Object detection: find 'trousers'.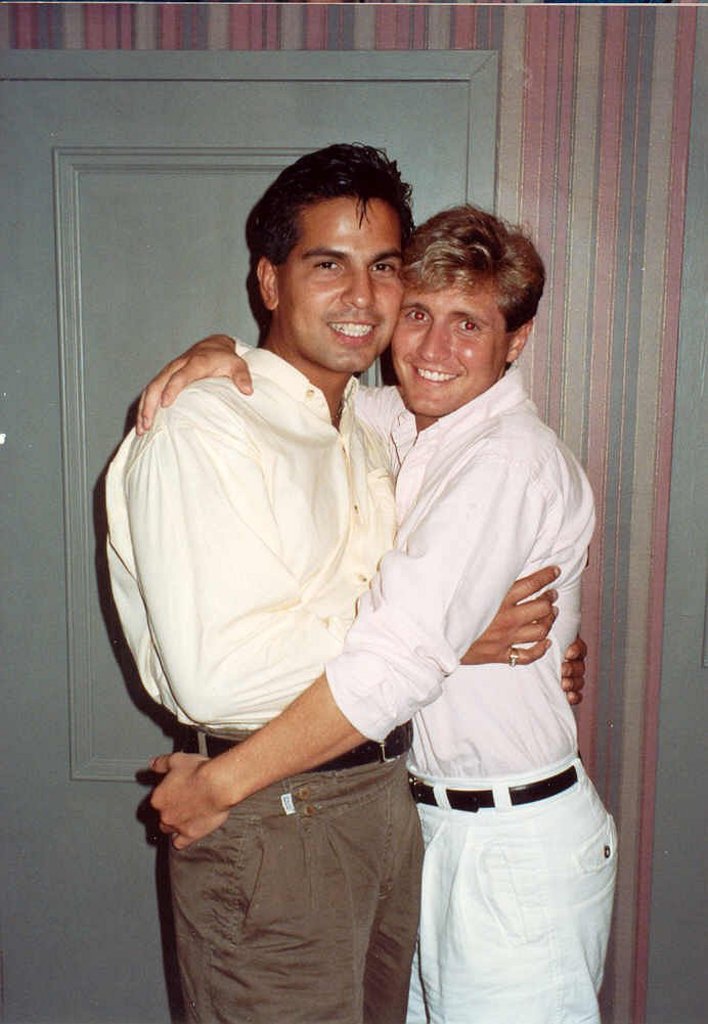
<bbox>393, 759, 624, 1023</bbox>.
